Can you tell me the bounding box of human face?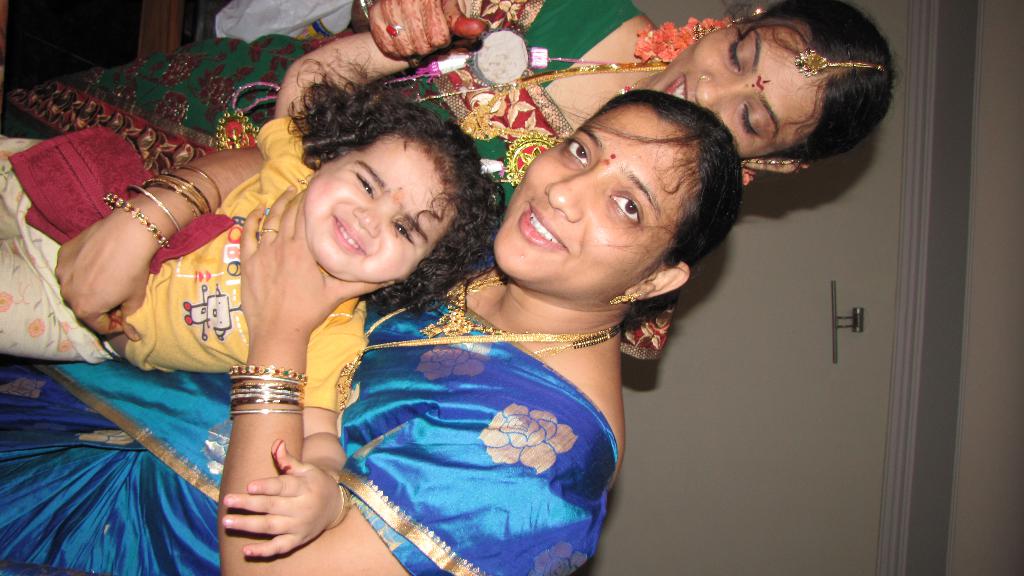
(493, 102, 705, 289).
